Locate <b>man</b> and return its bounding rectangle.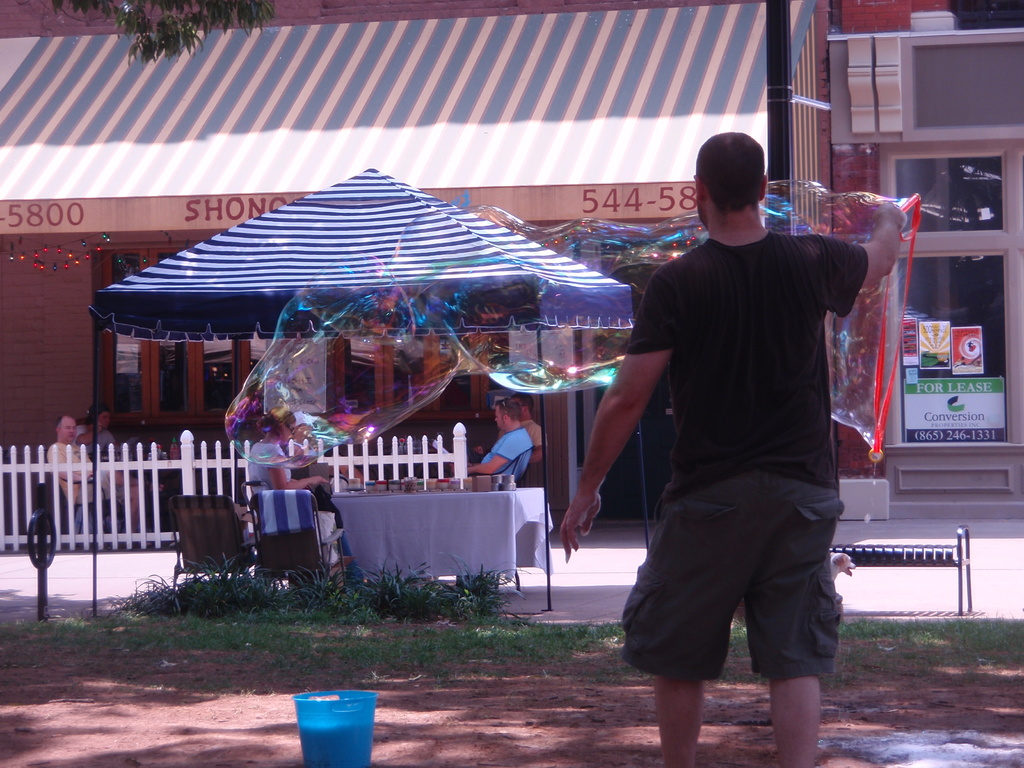
<bbox>499, 397, 545, 463</bbox>.
